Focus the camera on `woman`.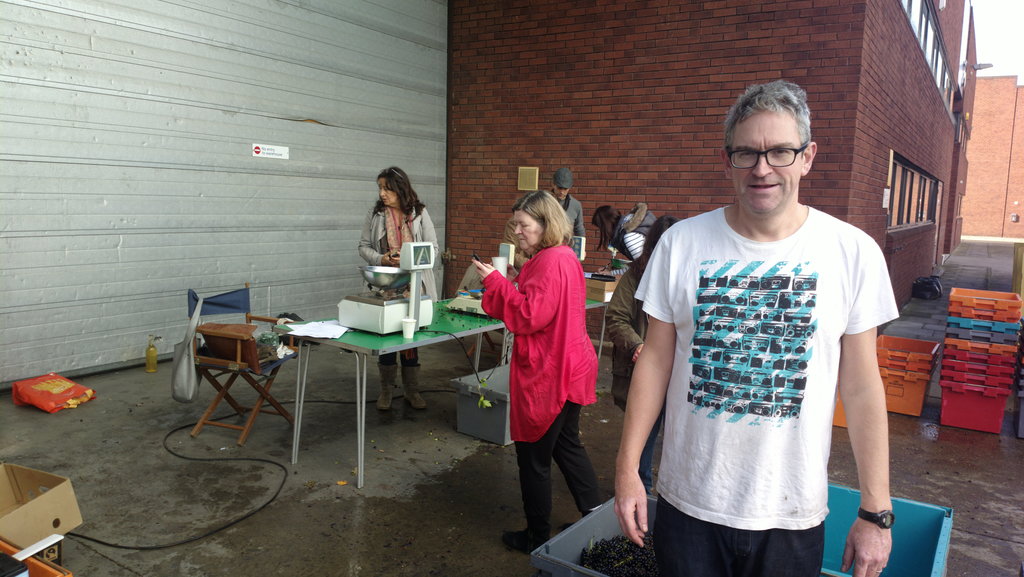
Focus region: [594, 202, 659, 261].
